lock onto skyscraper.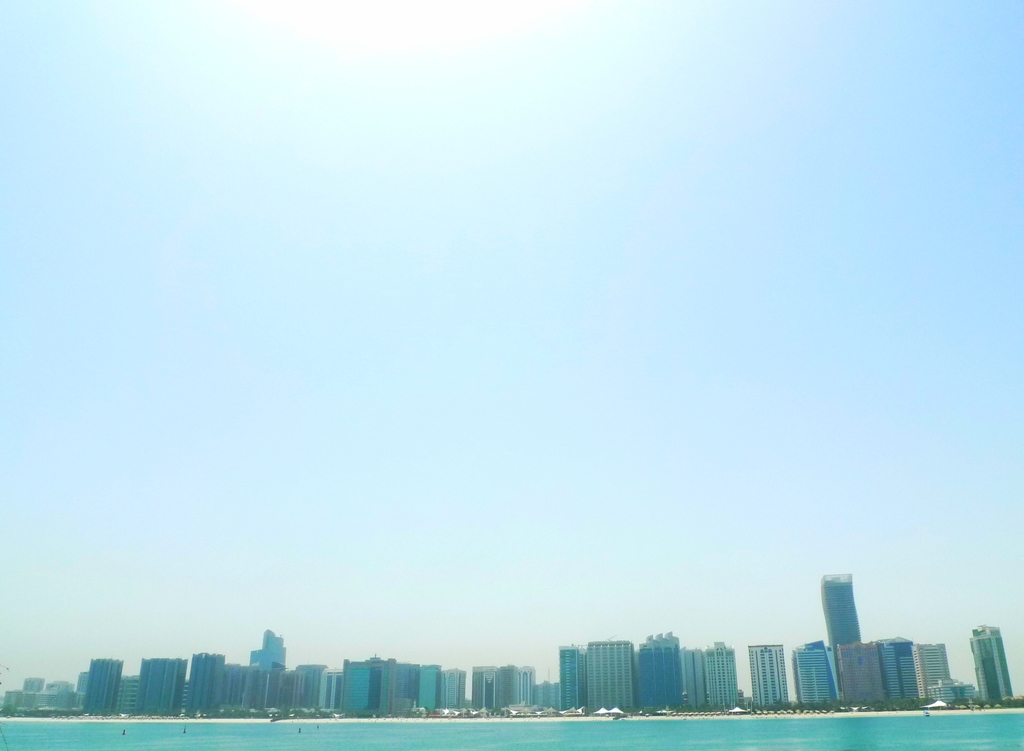
Locked: box(436, 661, 499, 716).
